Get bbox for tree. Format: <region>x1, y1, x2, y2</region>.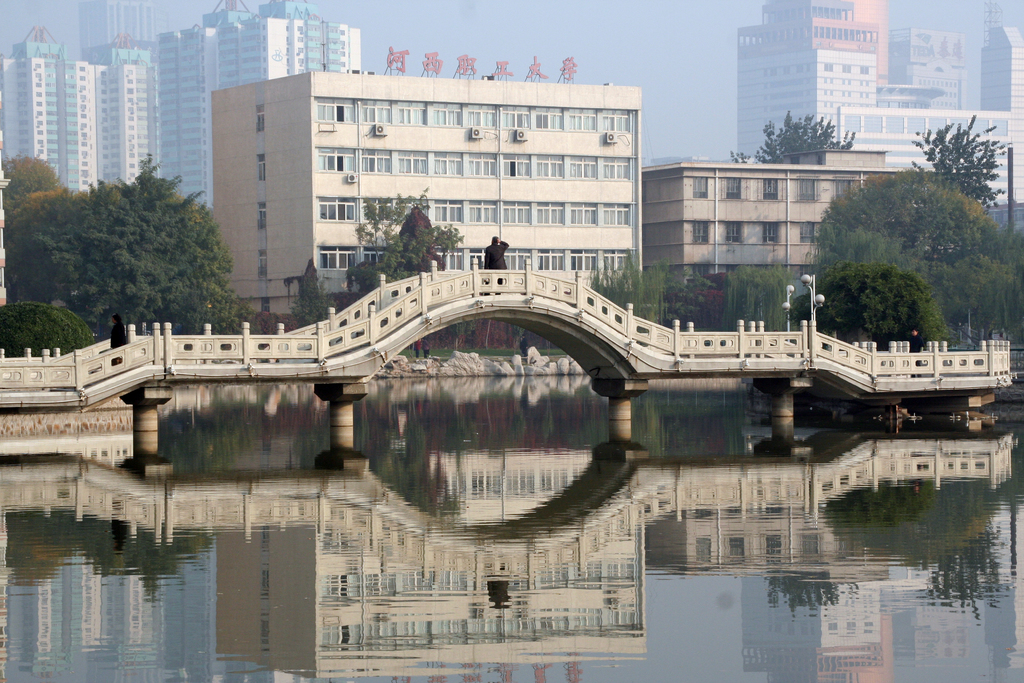
<region>928, 252, 1023, 343</region>.
